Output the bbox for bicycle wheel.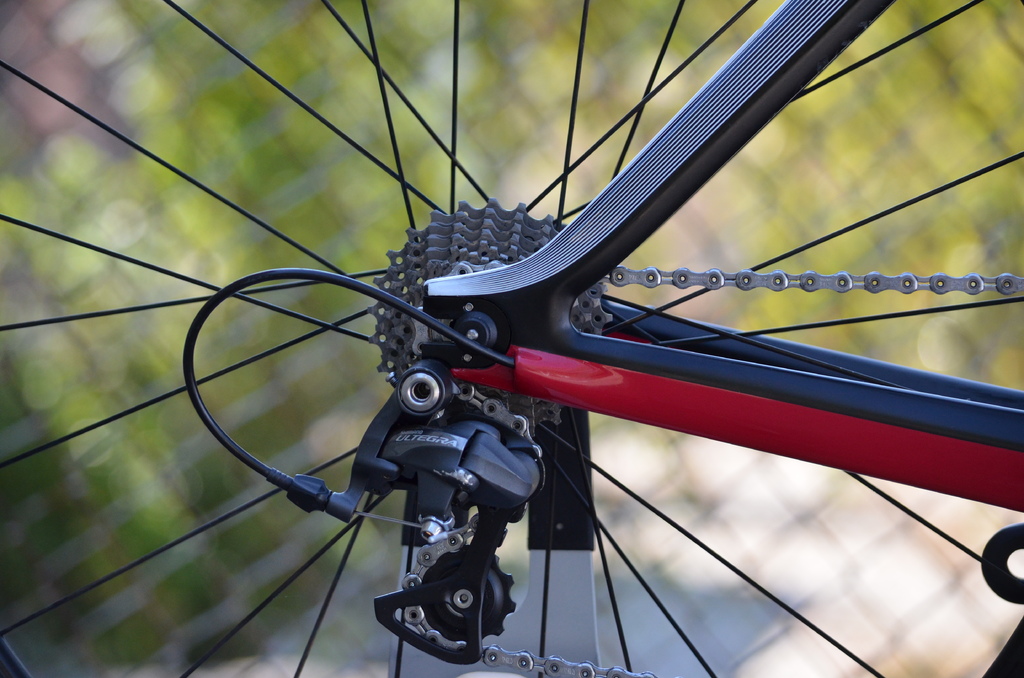
box=[0, 0, 1023, 677].
